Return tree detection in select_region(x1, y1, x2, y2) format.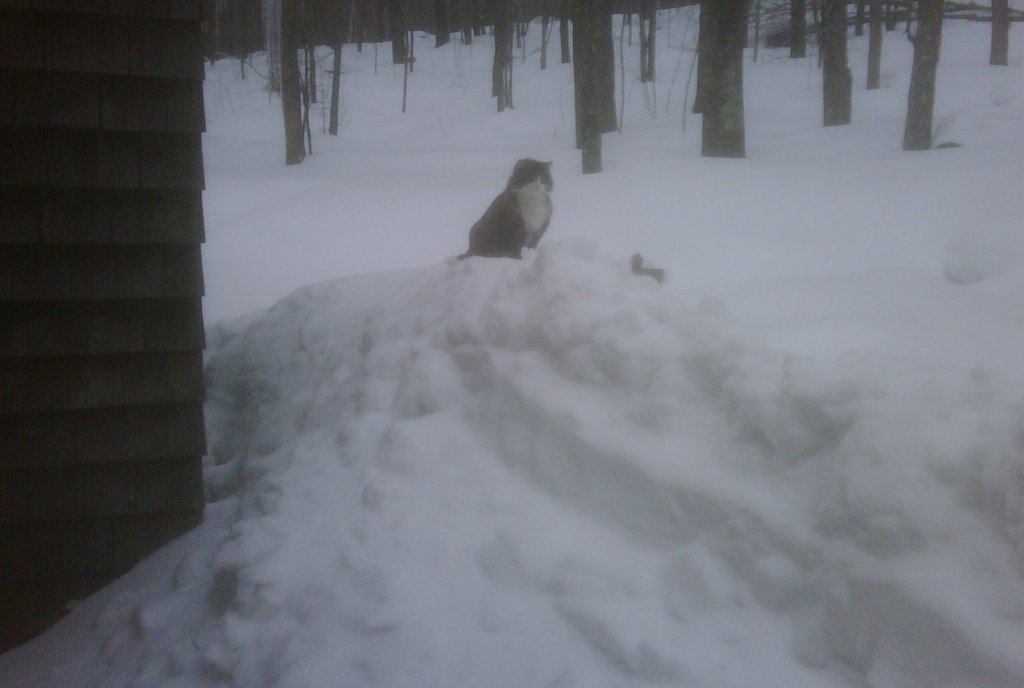
select_region(989, 0, 1013, 67).
